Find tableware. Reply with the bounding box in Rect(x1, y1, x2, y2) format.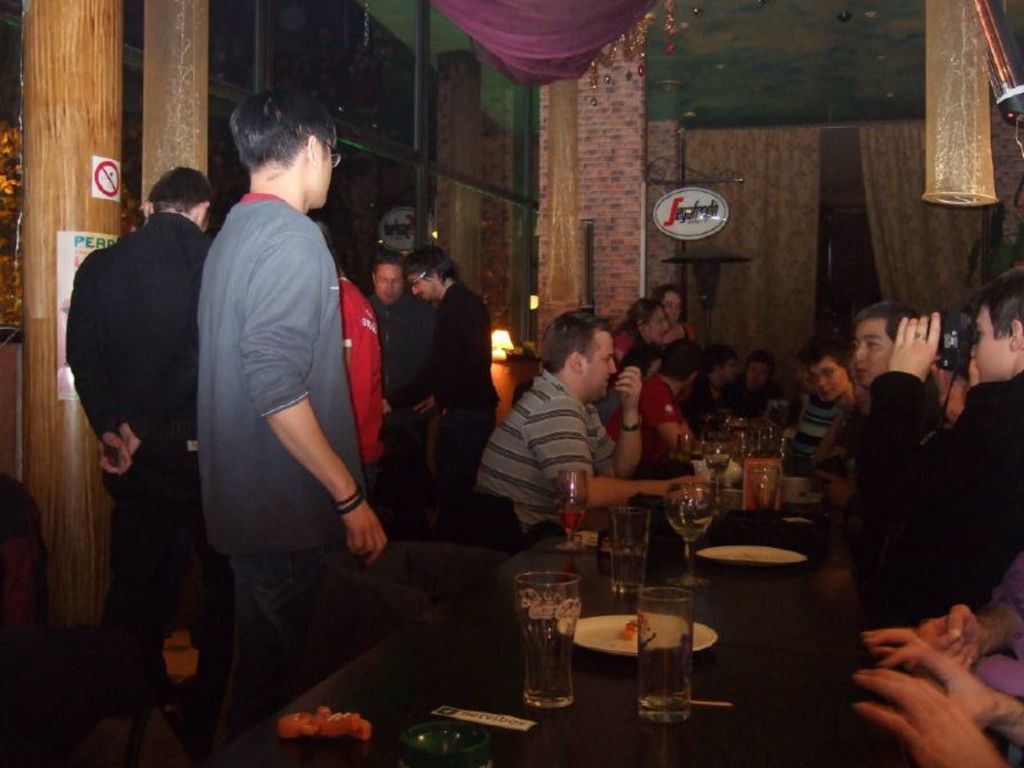
Rect(559, 467, 588, 553).
